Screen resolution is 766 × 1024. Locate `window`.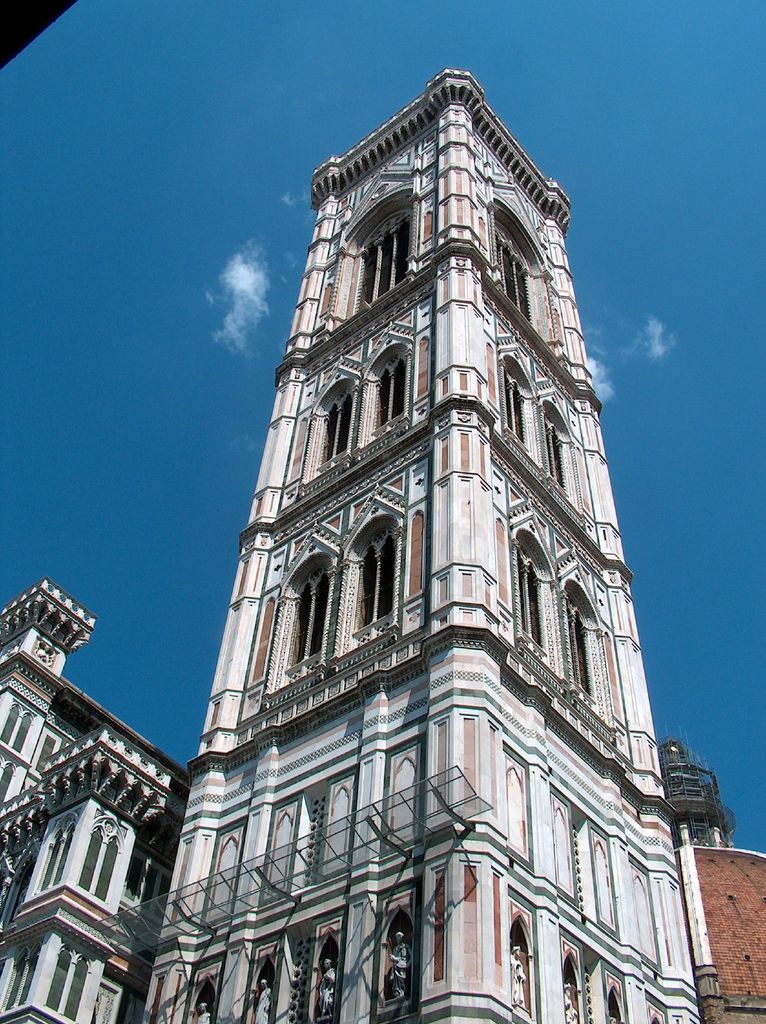
box(545, 406, 571, 492).
